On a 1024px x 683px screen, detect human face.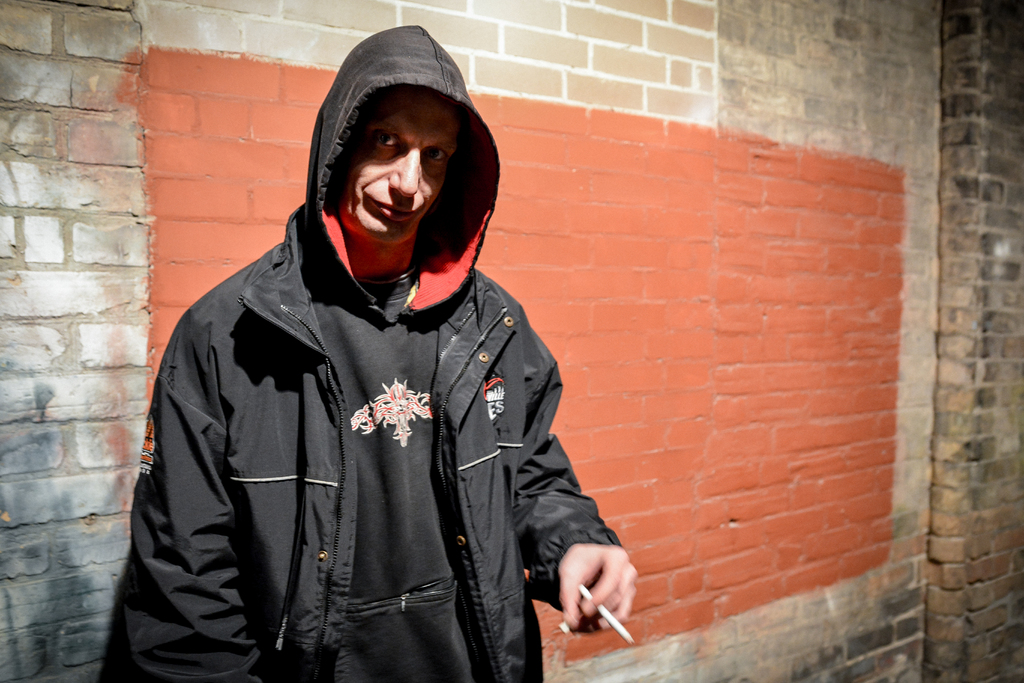
[339, 91, 456, 243].
